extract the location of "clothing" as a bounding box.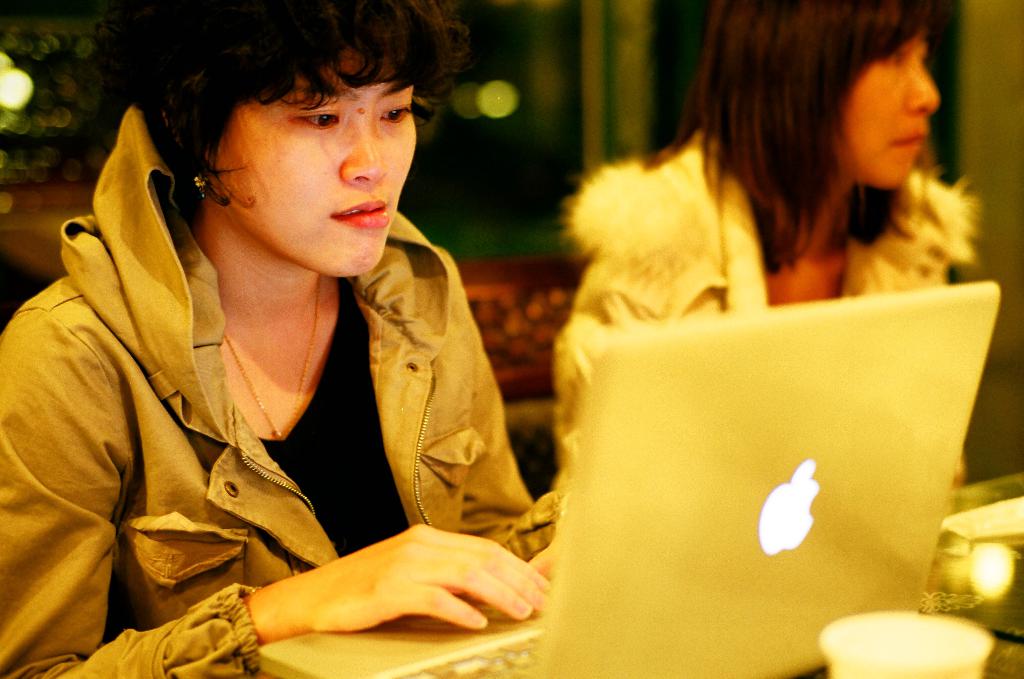
562, 122, 993, 479.
